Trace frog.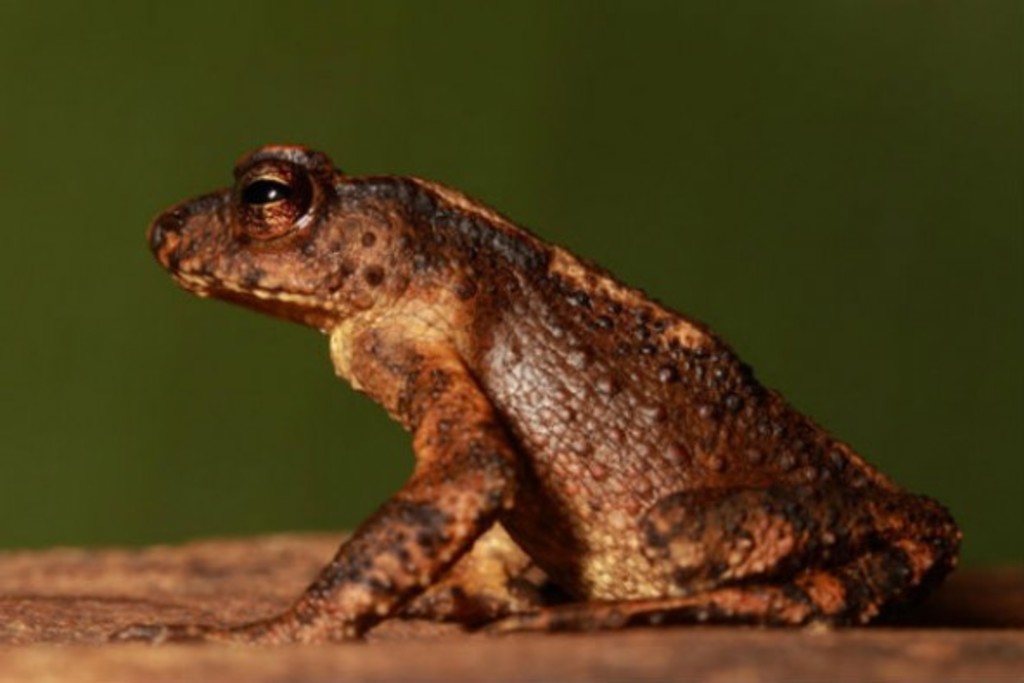
Traced to pyautogui.locateOnScreen(109, 140, 957, 640).
